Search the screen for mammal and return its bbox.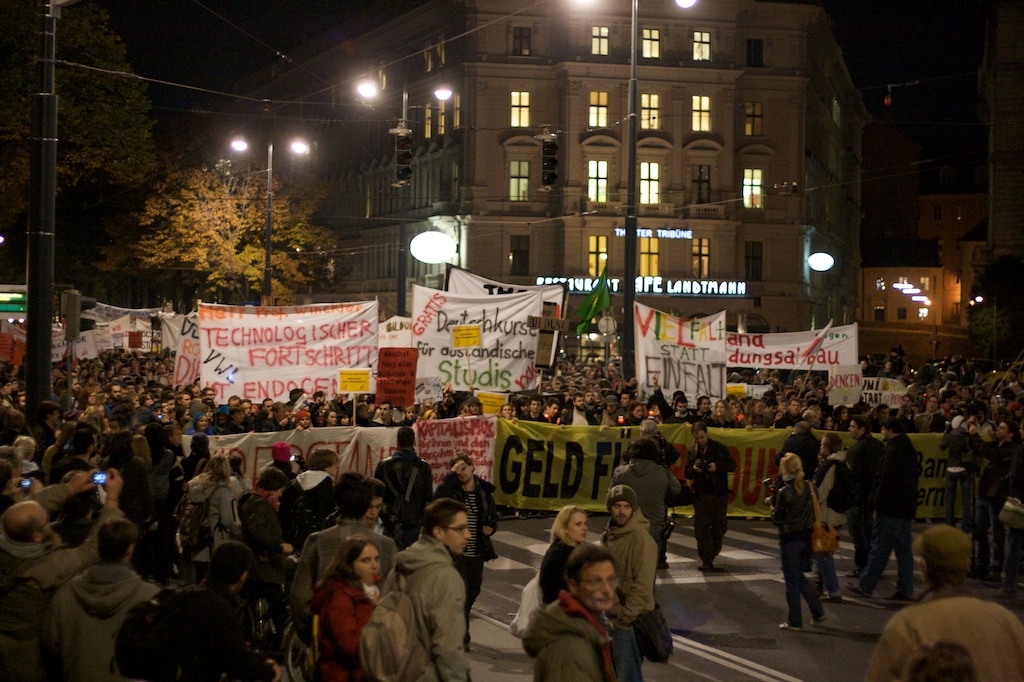
Found: select_region(779, 450, 827, 634).
